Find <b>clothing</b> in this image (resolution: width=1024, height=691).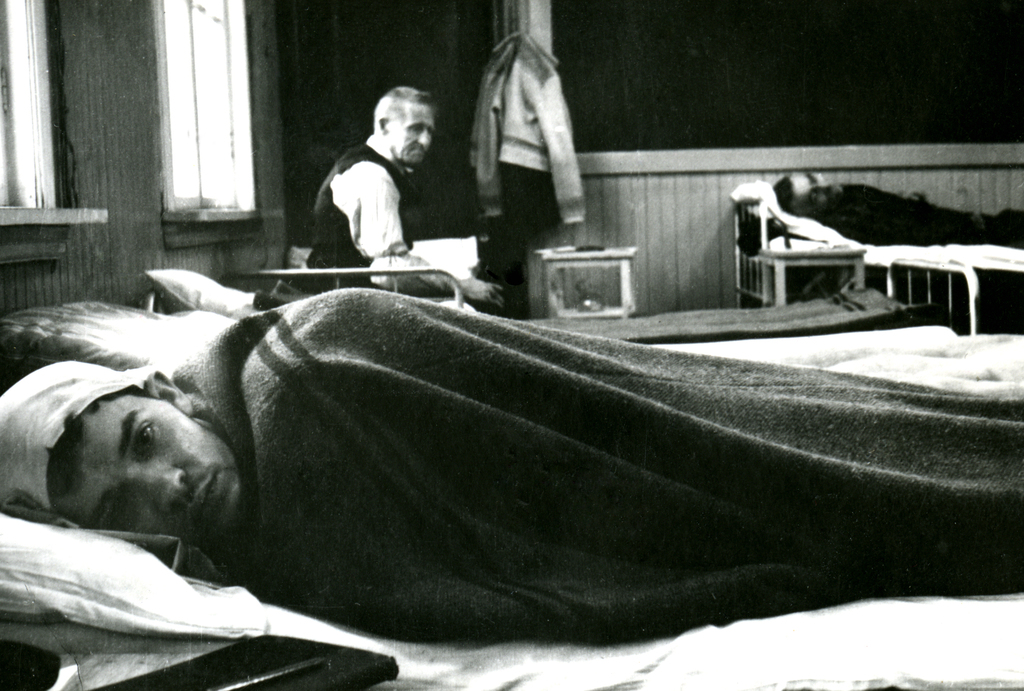
[300, 137, 492, 306].
